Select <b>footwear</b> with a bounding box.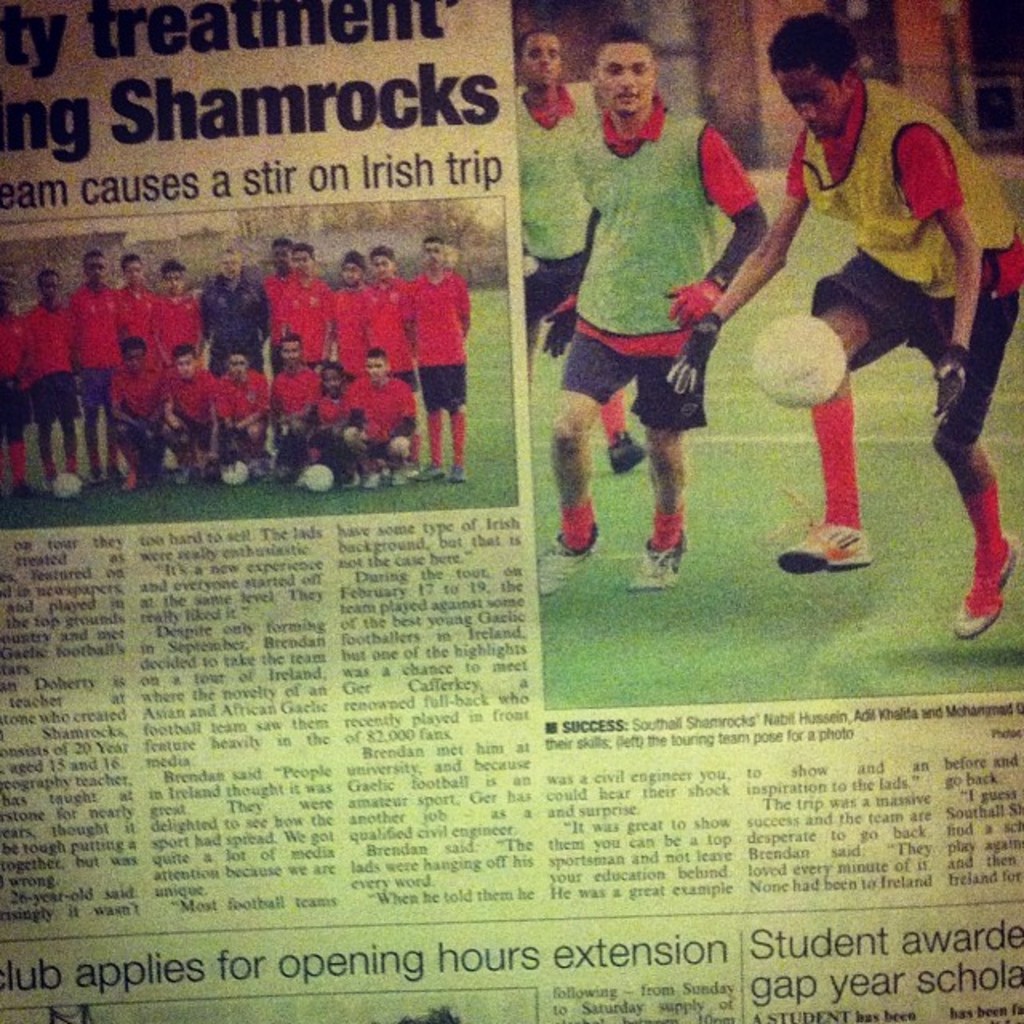
445, 464, 459, 483.
